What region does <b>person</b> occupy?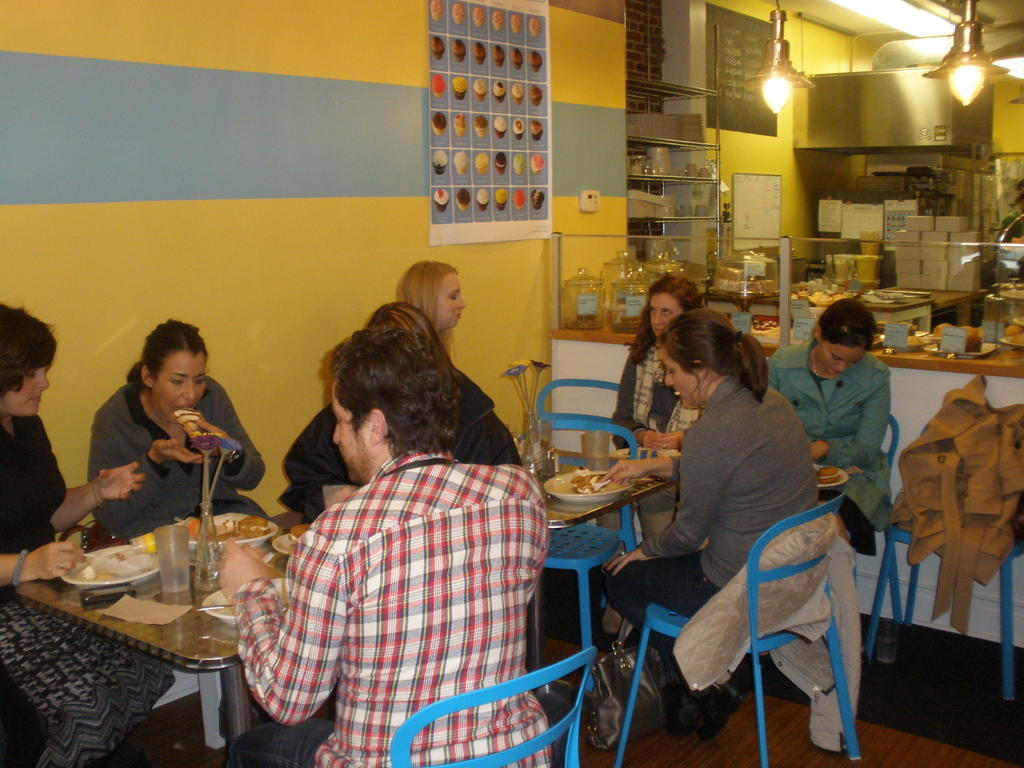
276,304,523,529.
